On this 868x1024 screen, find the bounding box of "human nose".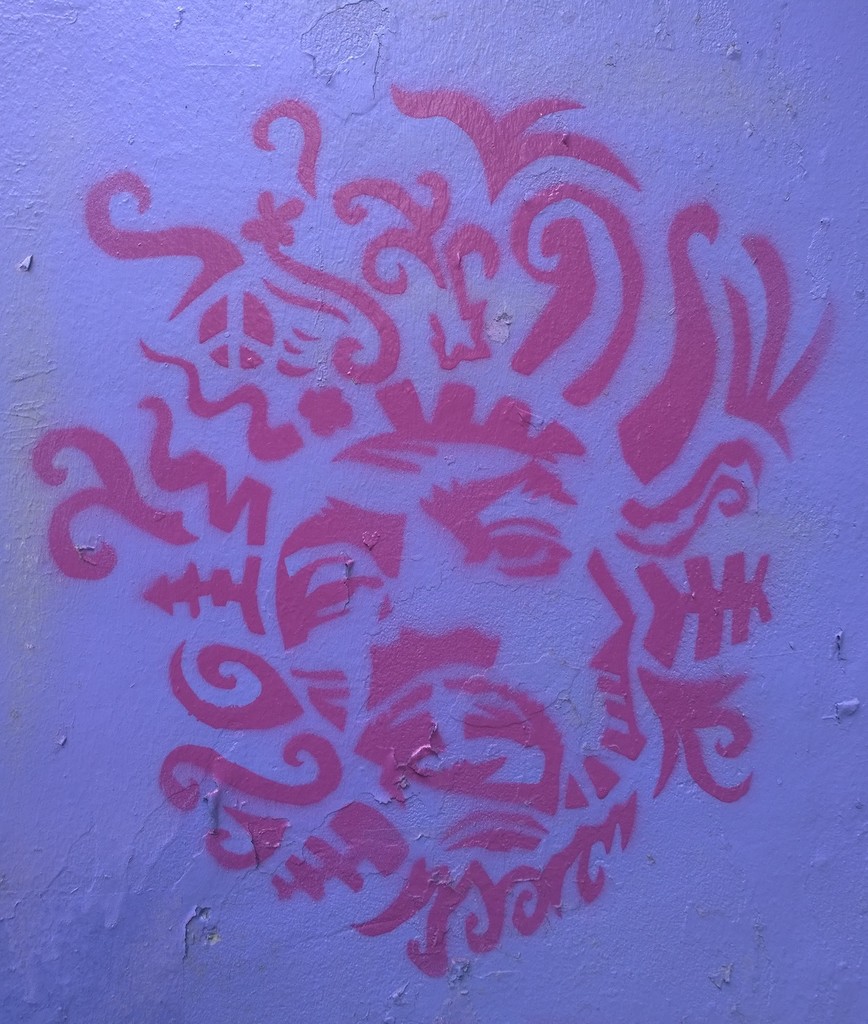
Bounding box: [362,512,494,707].
